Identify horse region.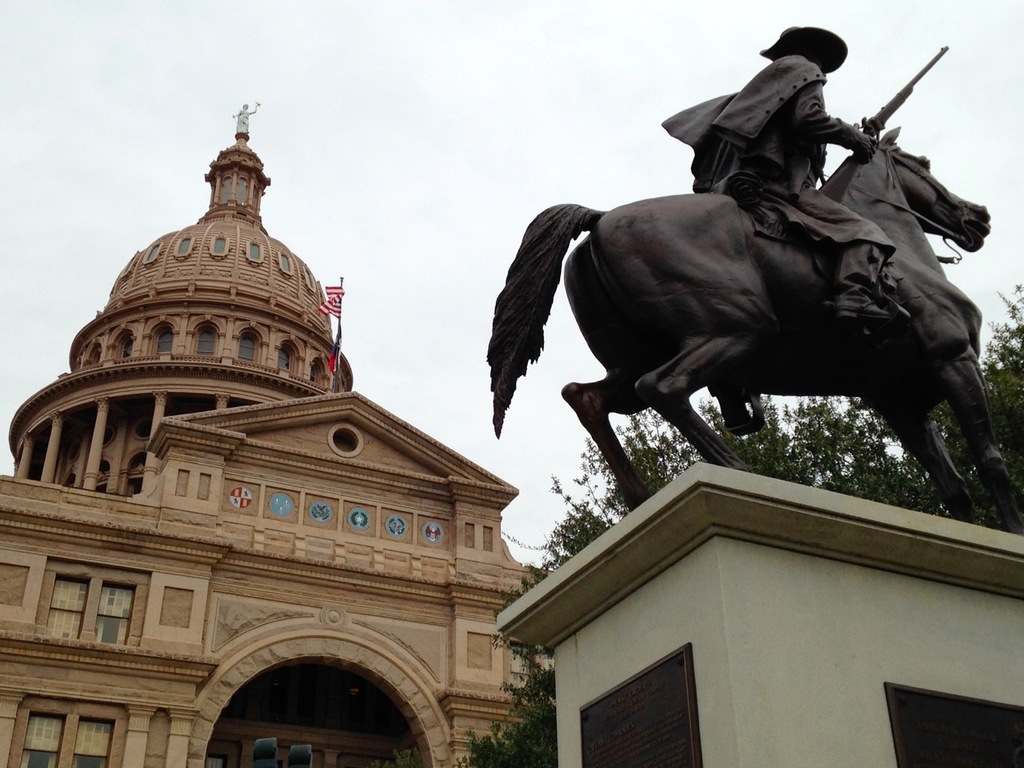
Region: BBox(483, 122, 1023, 514).
